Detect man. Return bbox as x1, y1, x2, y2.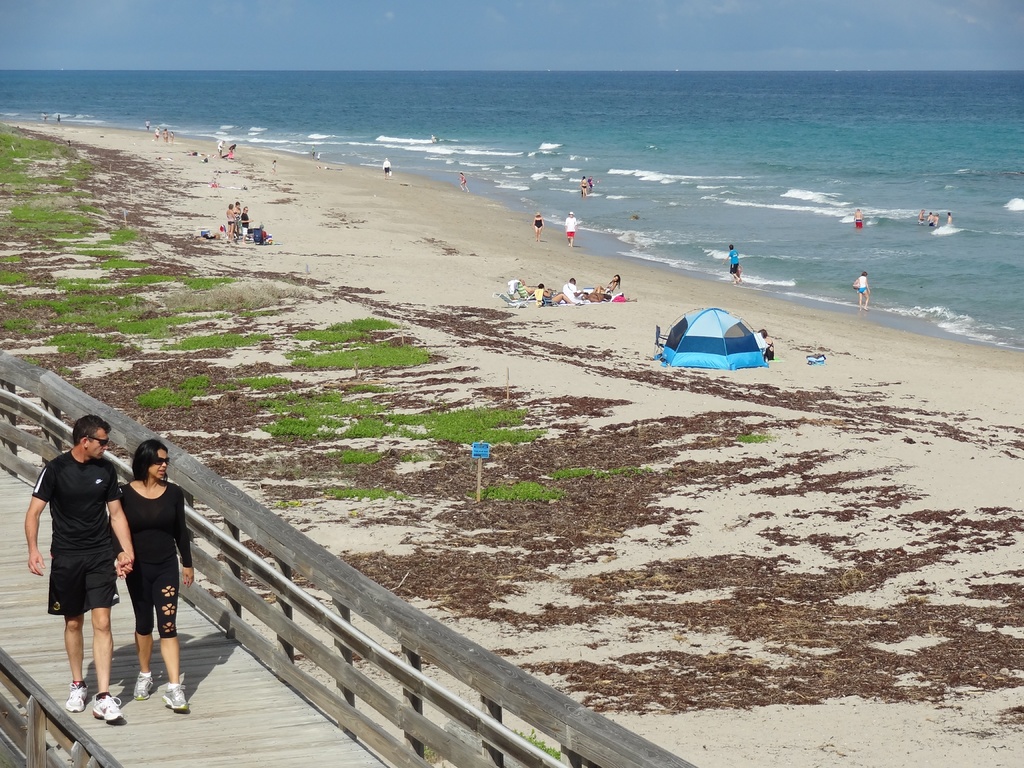
565, 213, 576, 247.
